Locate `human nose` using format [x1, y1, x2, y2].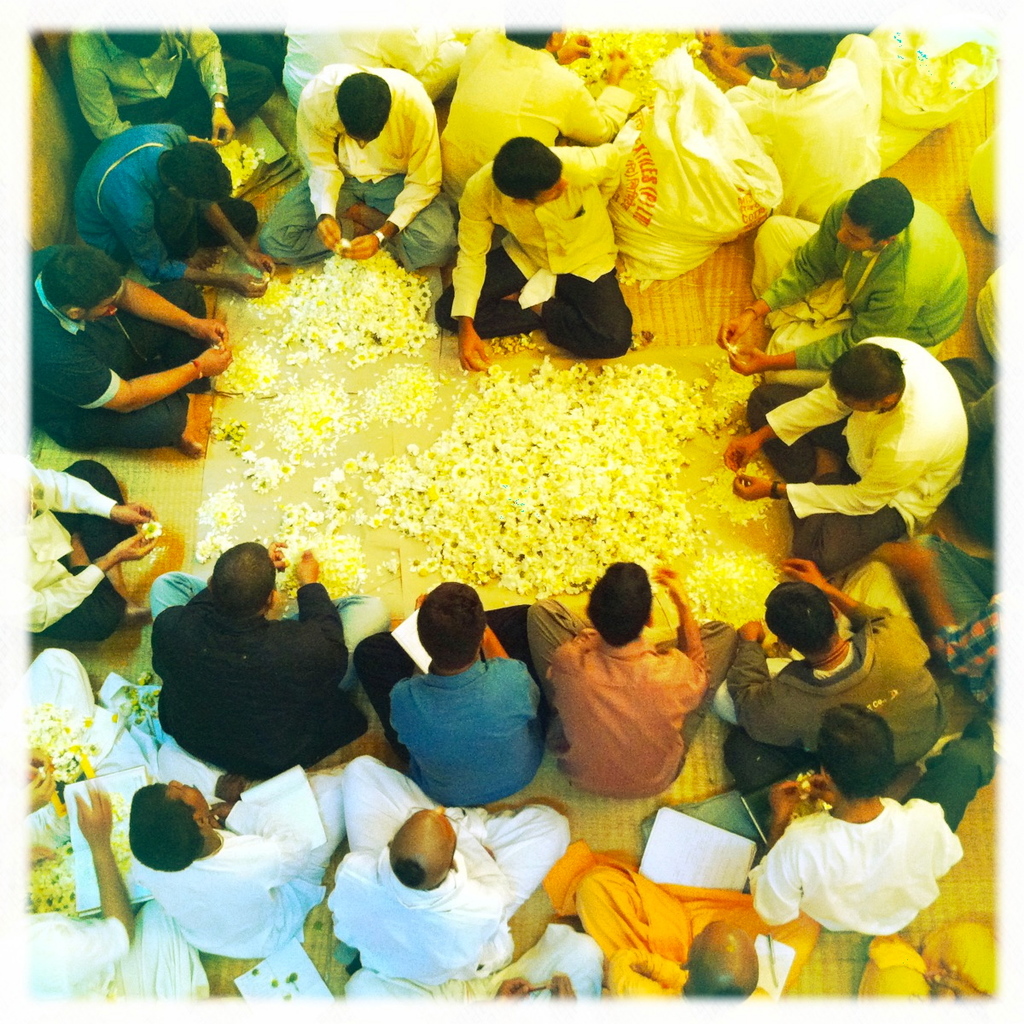
[169, 776, 182, 787].
